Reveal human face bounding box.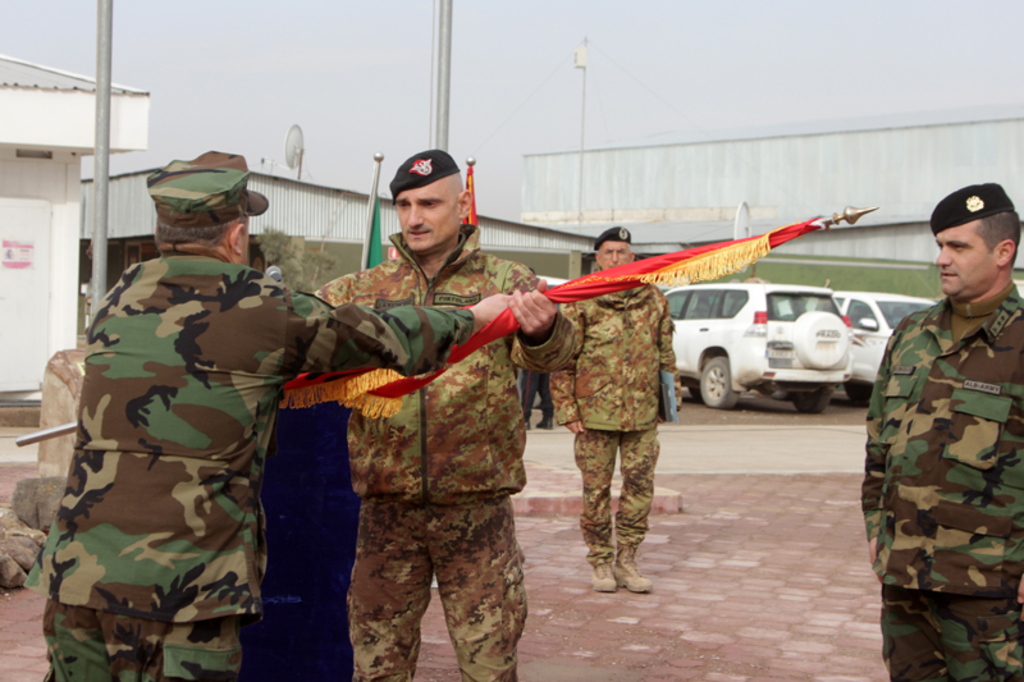
Revealed: BBox(931, 220, 1001, 296).
